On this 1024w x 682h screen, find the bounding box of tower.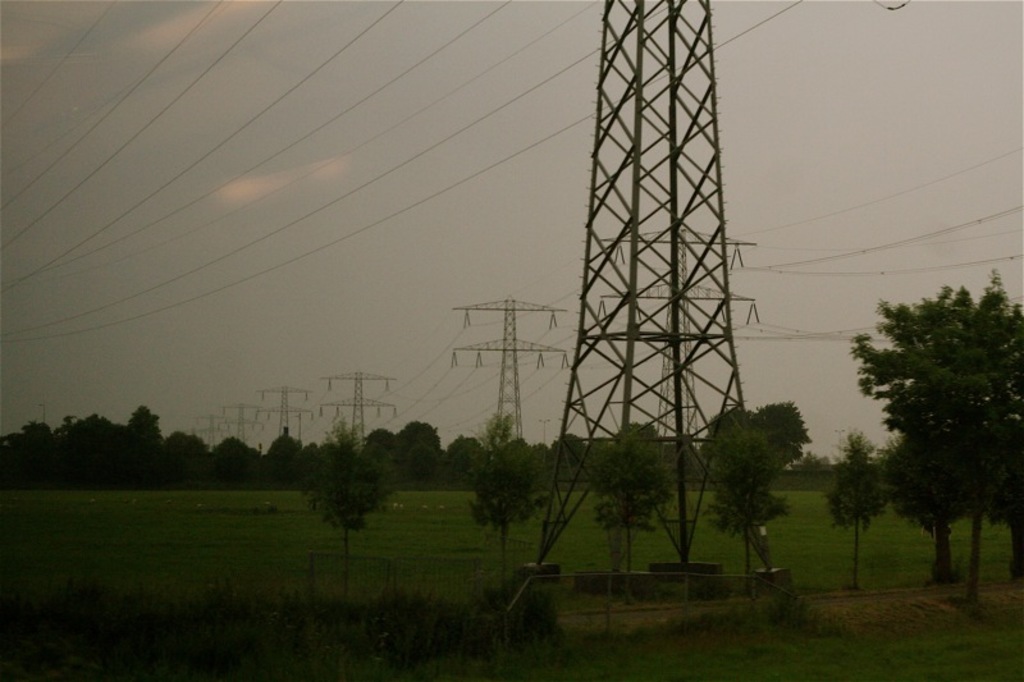
Bounding box: x1=323 y1=362 x2=412 y2=427.
